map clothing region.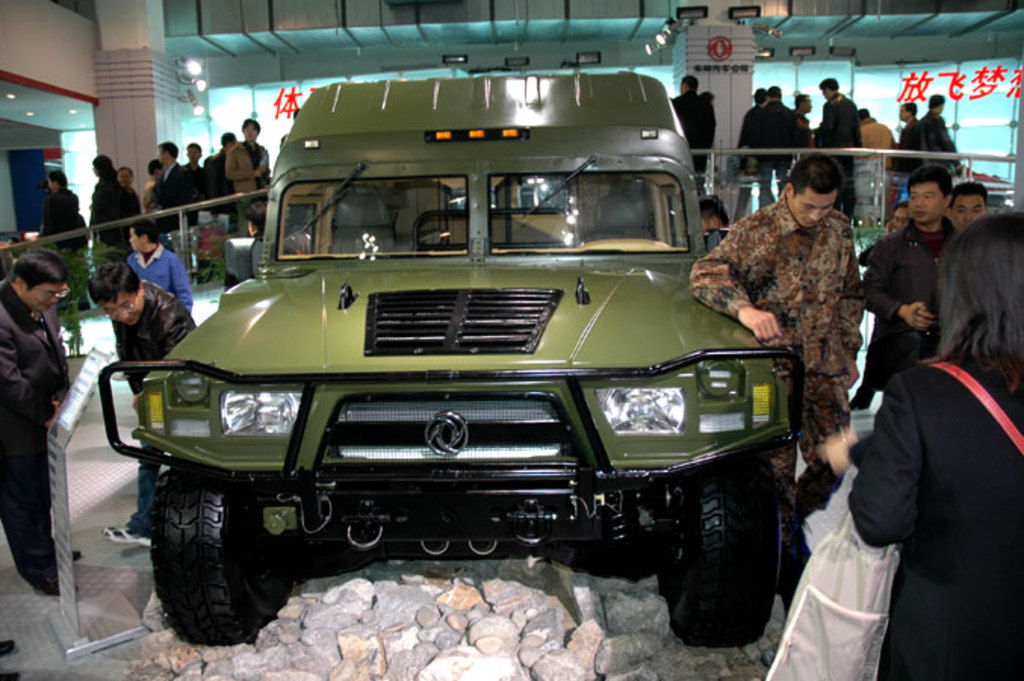
Mapped to region(225, 141, 274, 230).
